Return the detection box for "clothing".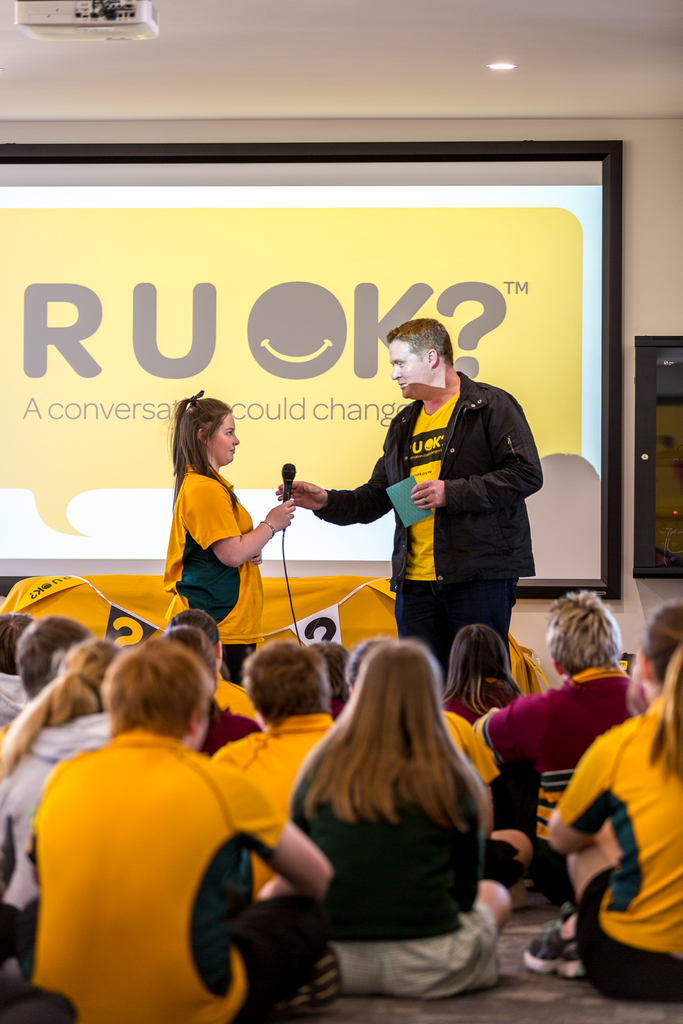
box(477, 664, 644, 902).
